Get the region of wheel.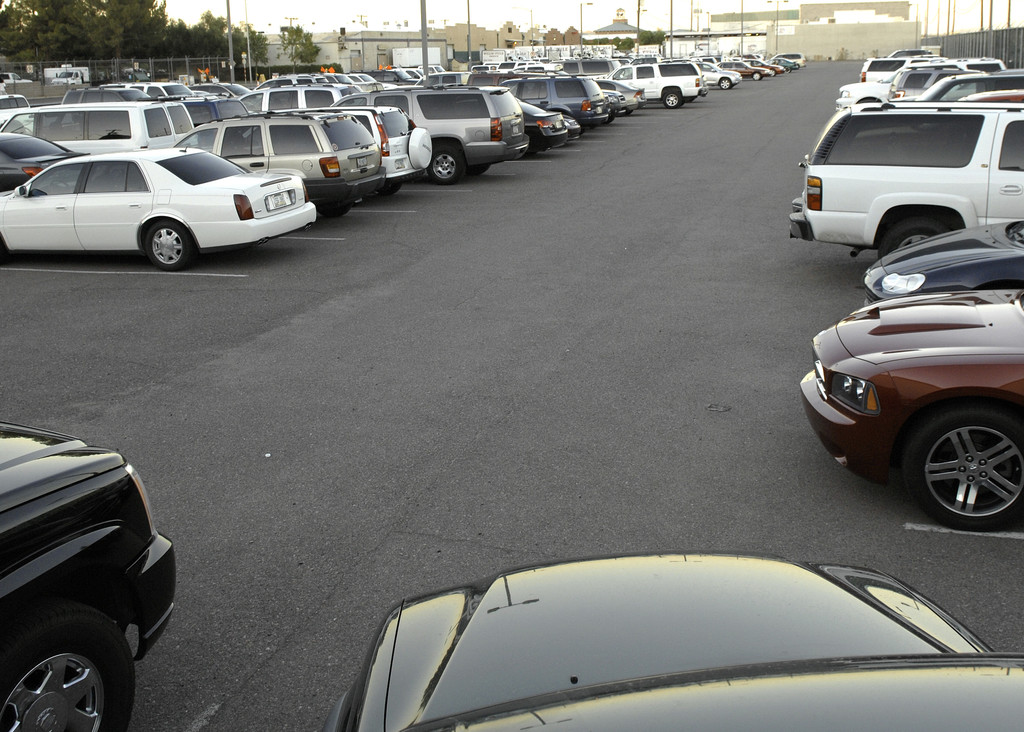
x1=902 y1=405 x2=1023 y2=526.
